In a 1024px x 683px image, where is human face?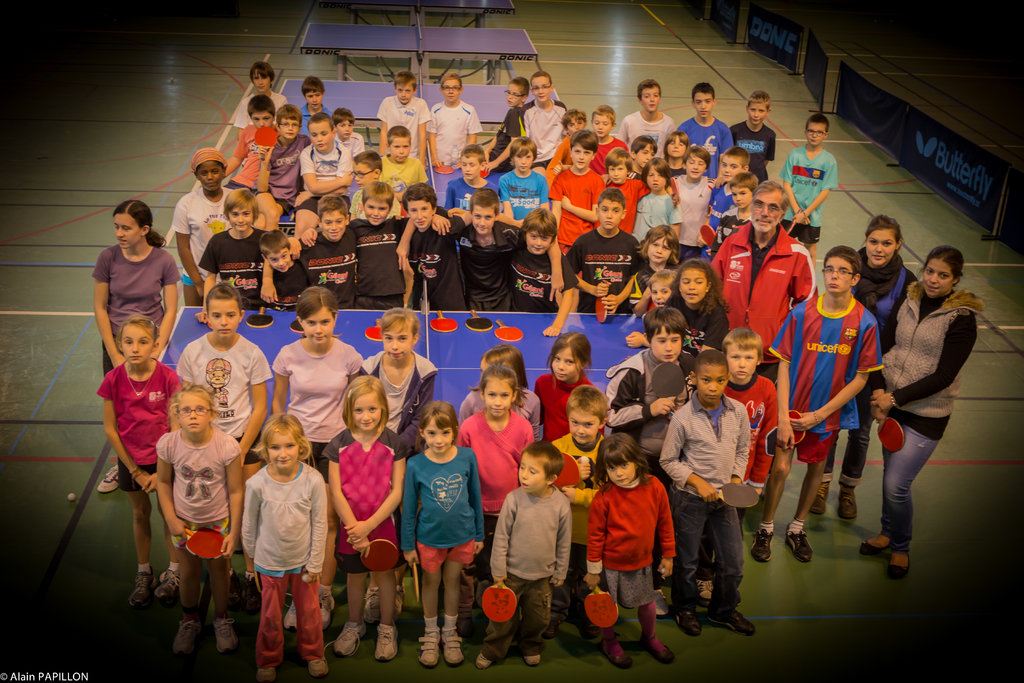
(x1=563, y1=117, x2=586, y2=141).
